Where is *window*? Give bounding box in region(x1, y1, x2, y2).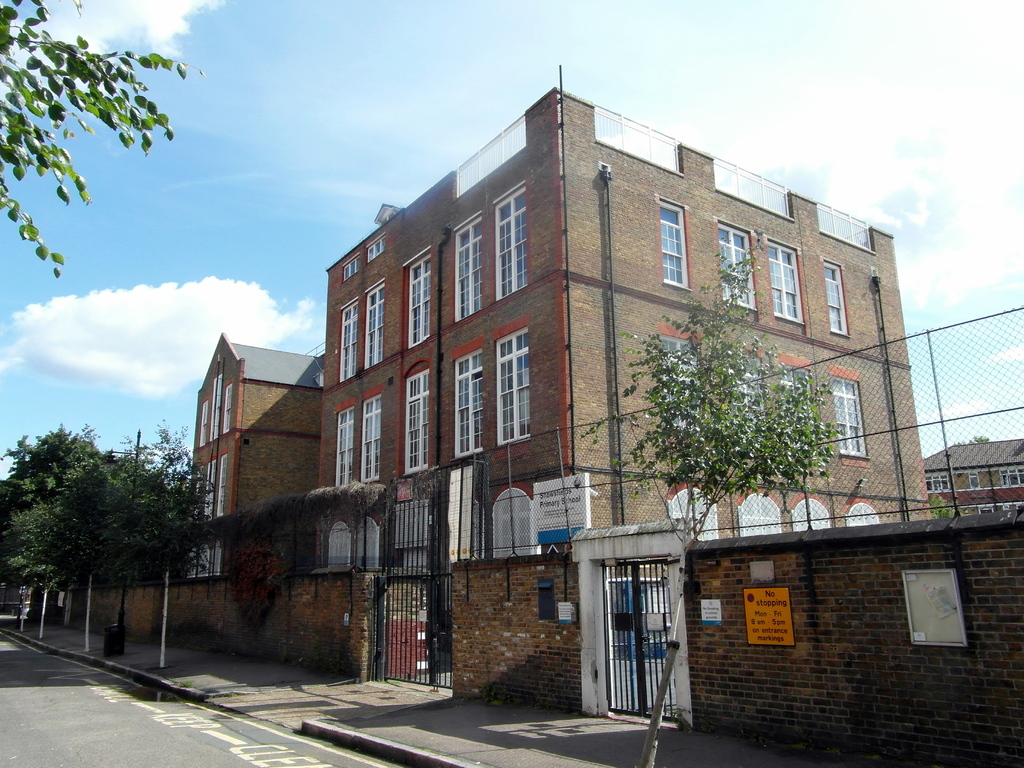
region(737, 492, 776, 532).
